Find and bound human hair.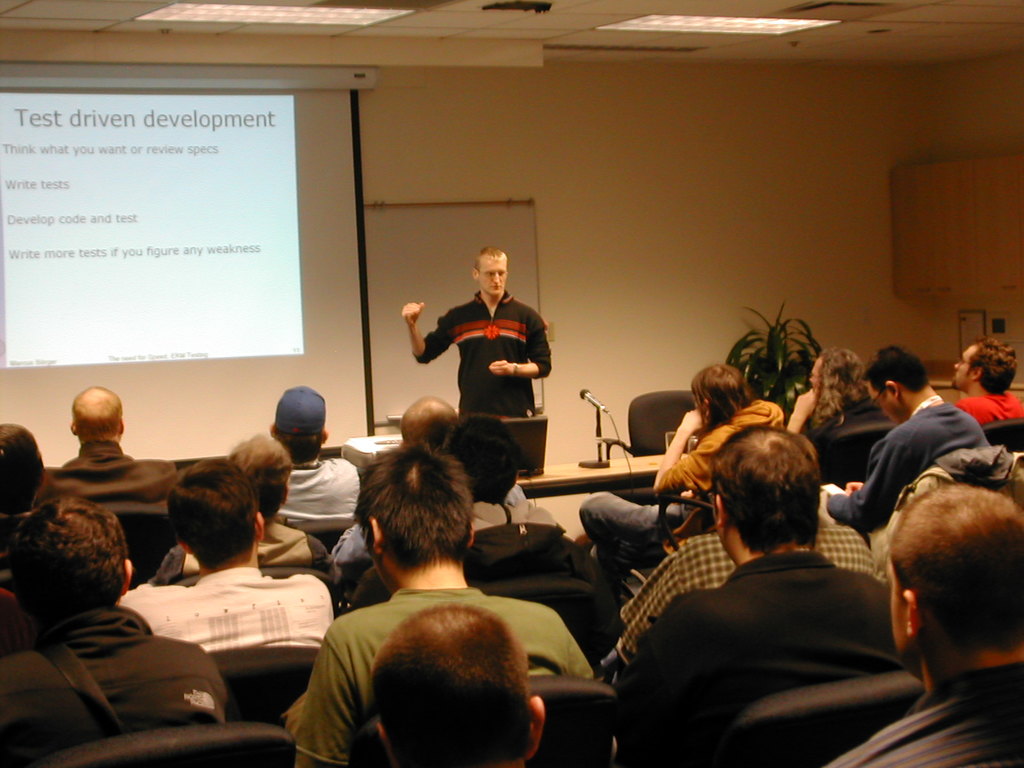
Bound: (x1=810, y1=349, x2=871, y2=431).
